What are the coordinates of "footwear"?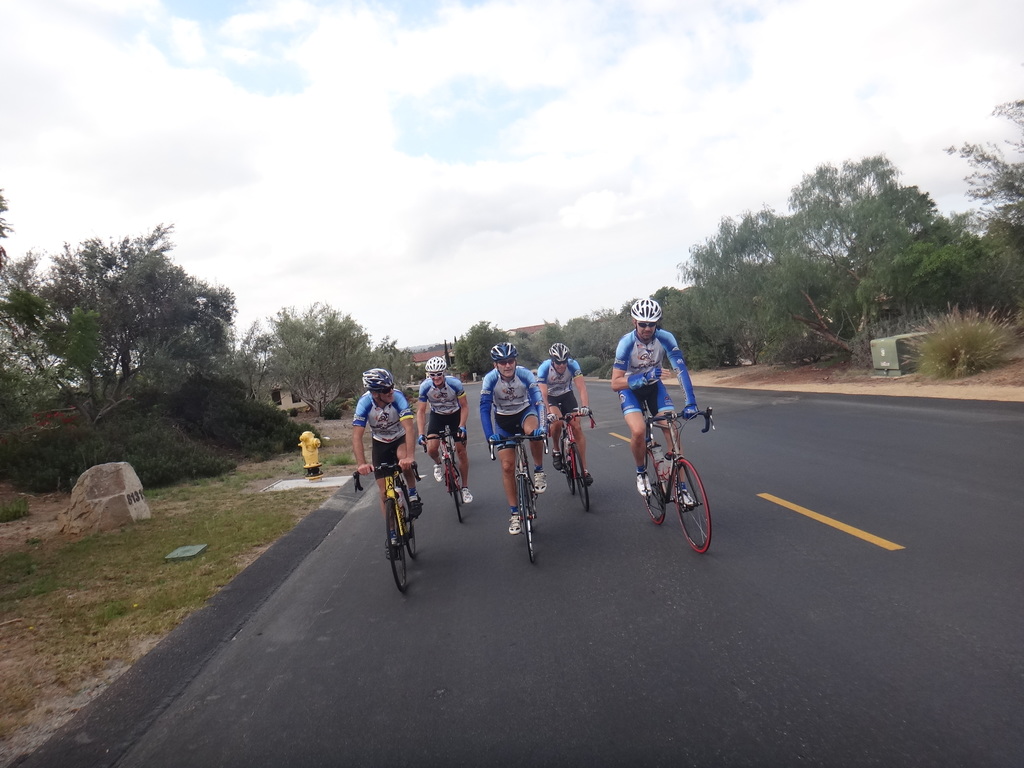
l=431, t=467, r=442, b=479.
